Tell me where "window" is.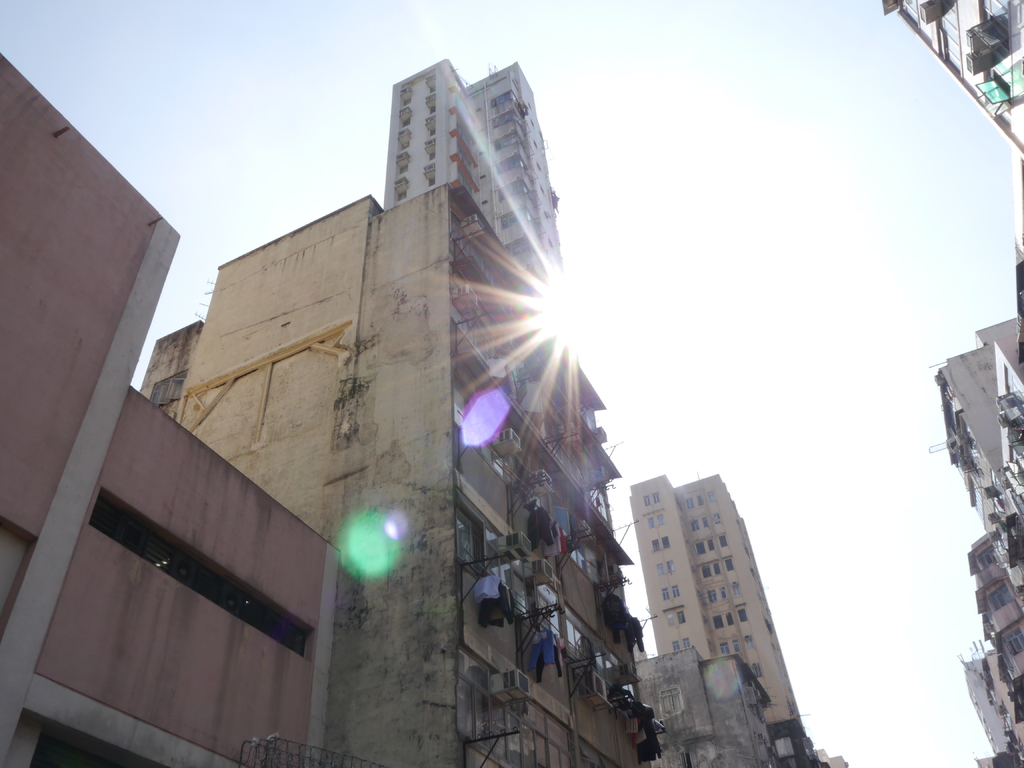
"window" is at box=[661, 536, 673, 547].
